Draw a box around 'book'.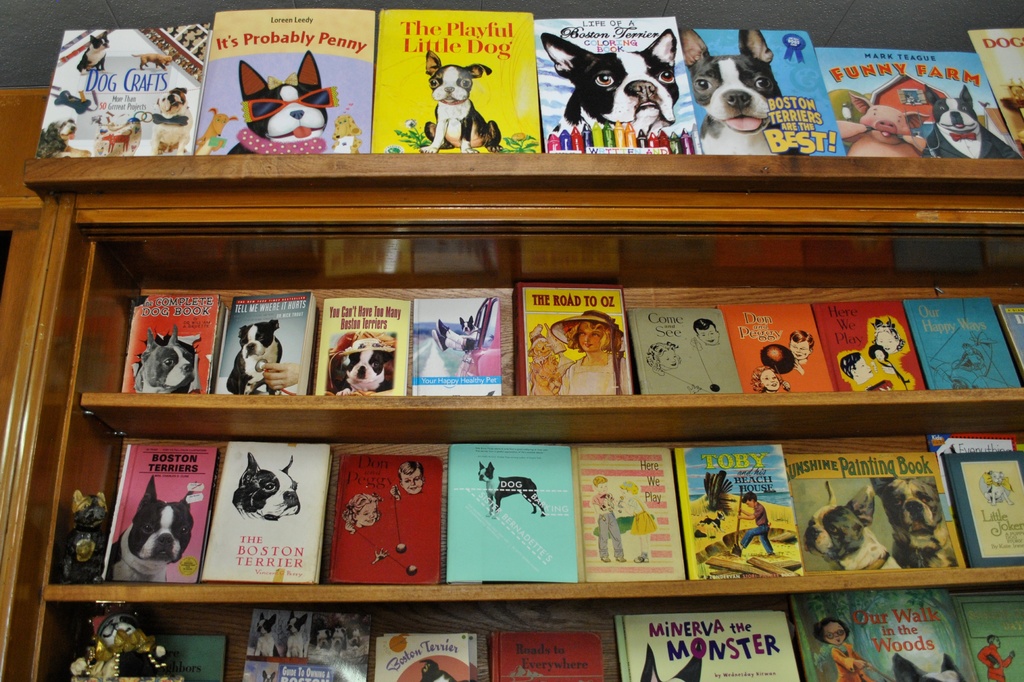
l=515, t=280, r=636, b=394.
